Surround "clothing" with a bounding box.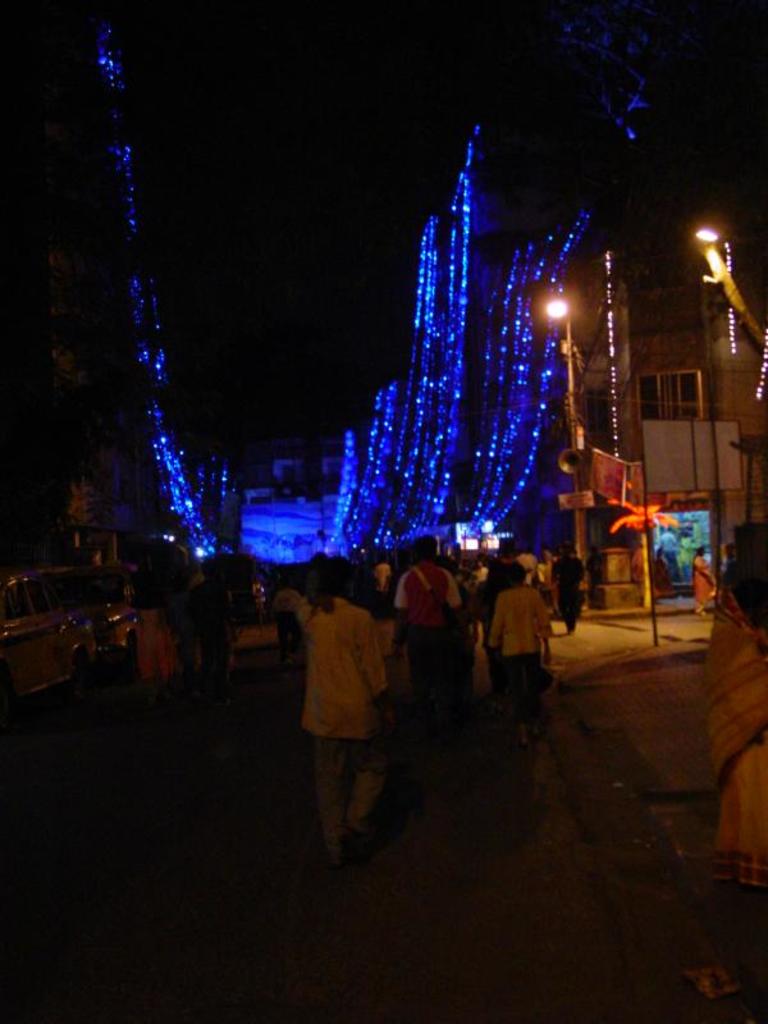
box(184, 573, 244, 695).
